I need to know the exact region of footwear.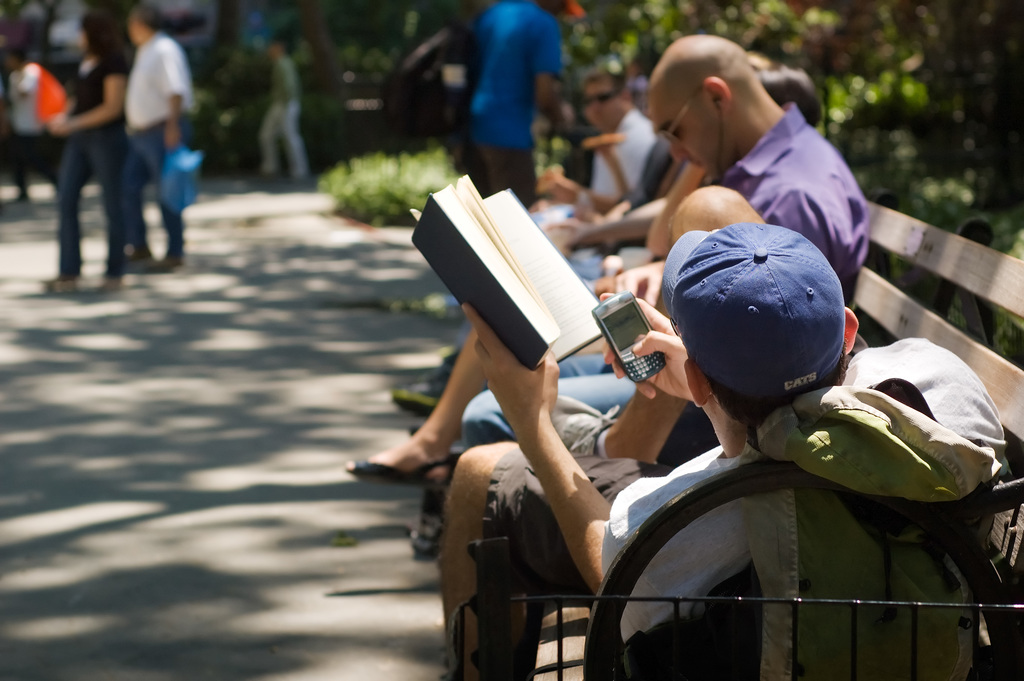
Region: bbox(92, 272, 130, 291).
